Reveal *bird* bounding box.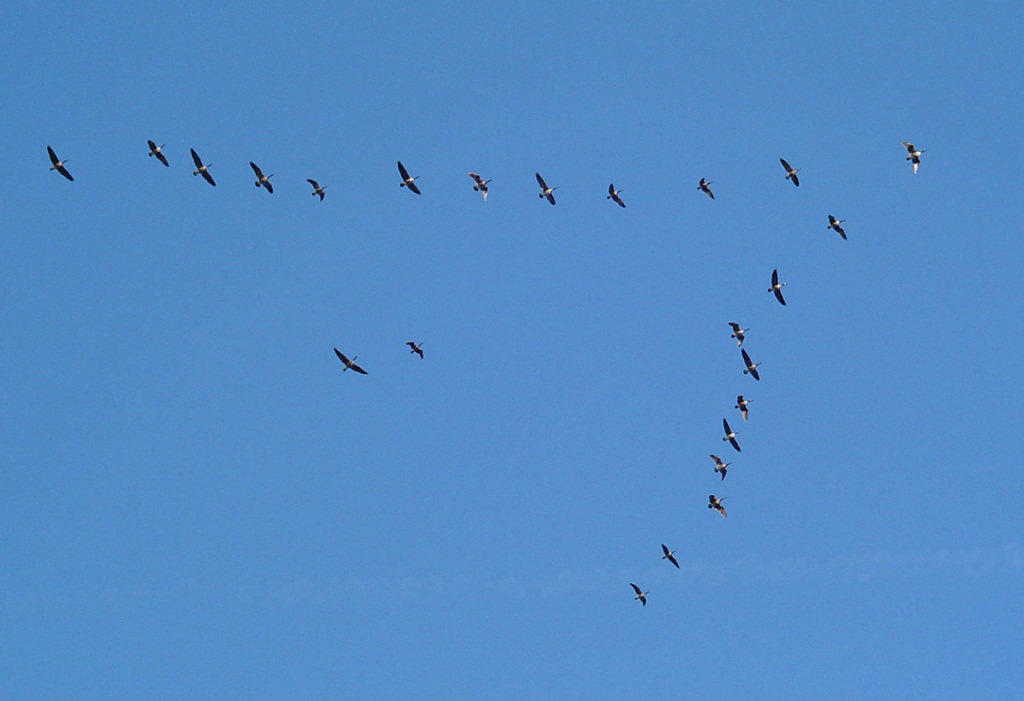
Revealed: 710, 449, 730, 488.
